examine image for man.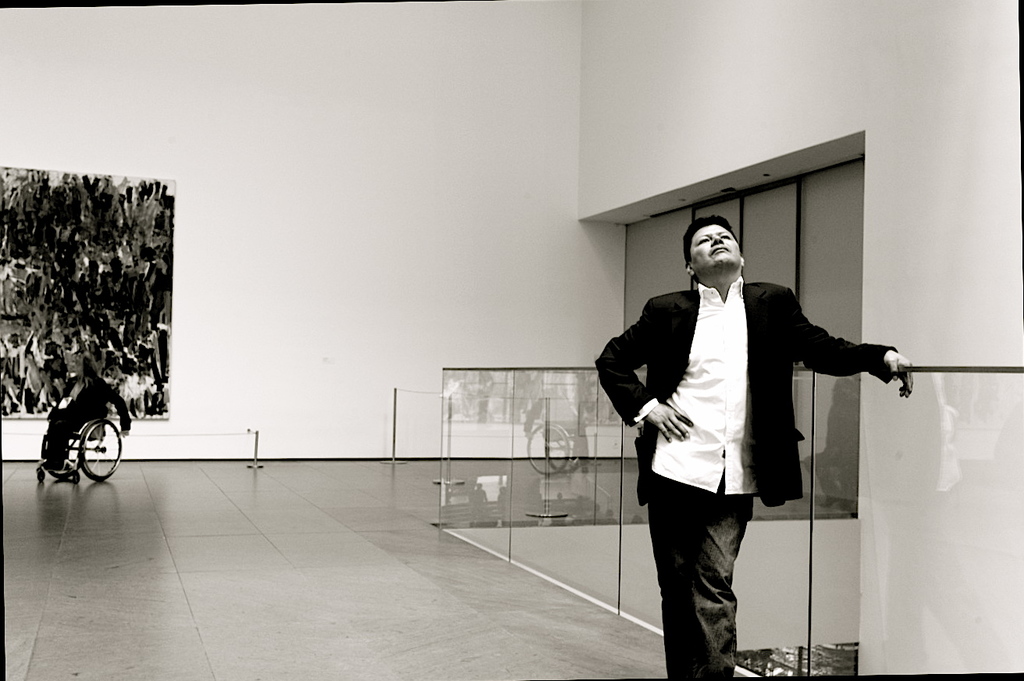
Examination result: locate(37, 351, 132, 472).
